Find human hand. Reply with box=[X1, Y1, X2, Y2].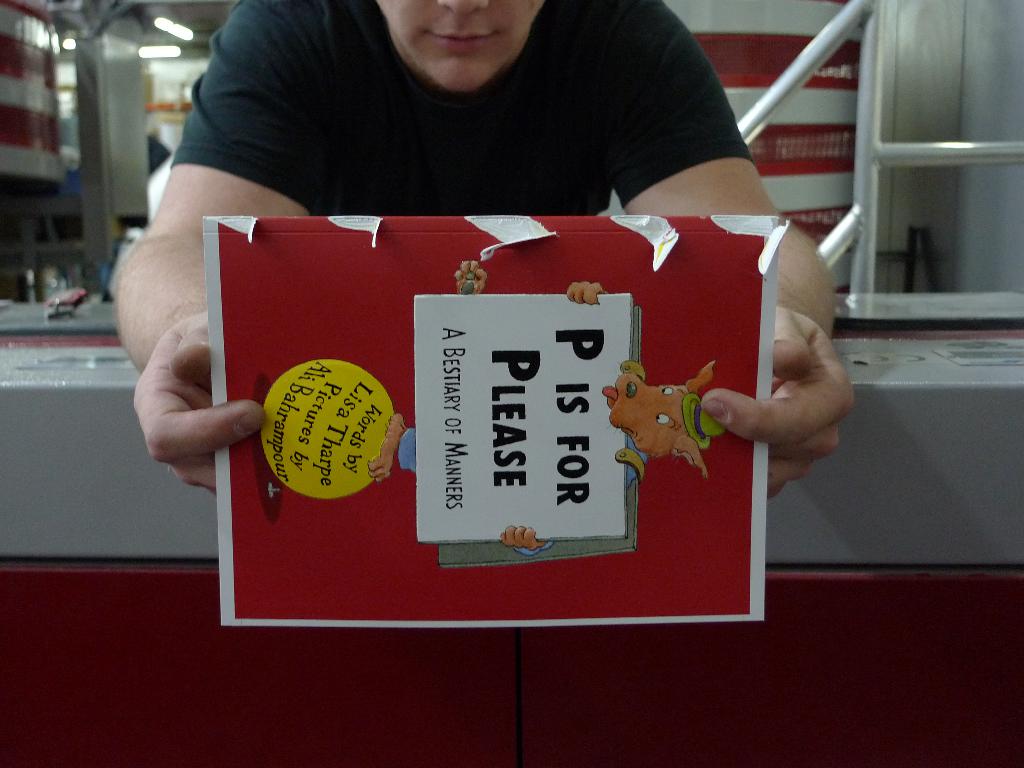
box=[131, 307, 268, 494].
